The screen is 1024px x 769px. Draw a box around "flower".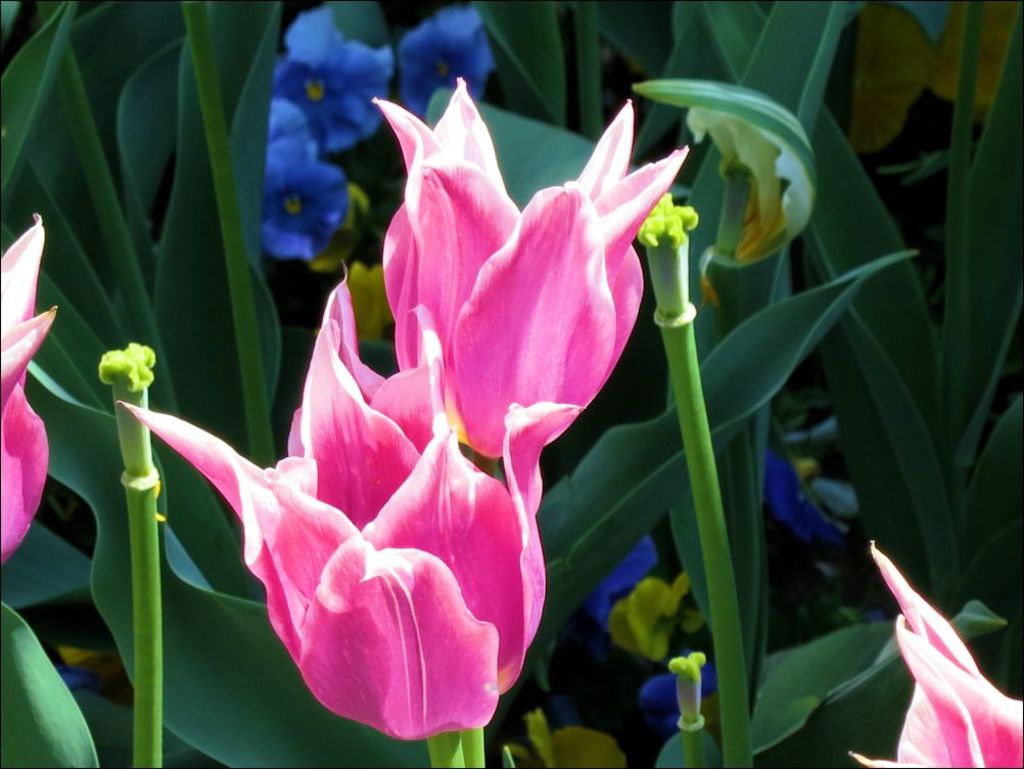
(272,2,394,151).
